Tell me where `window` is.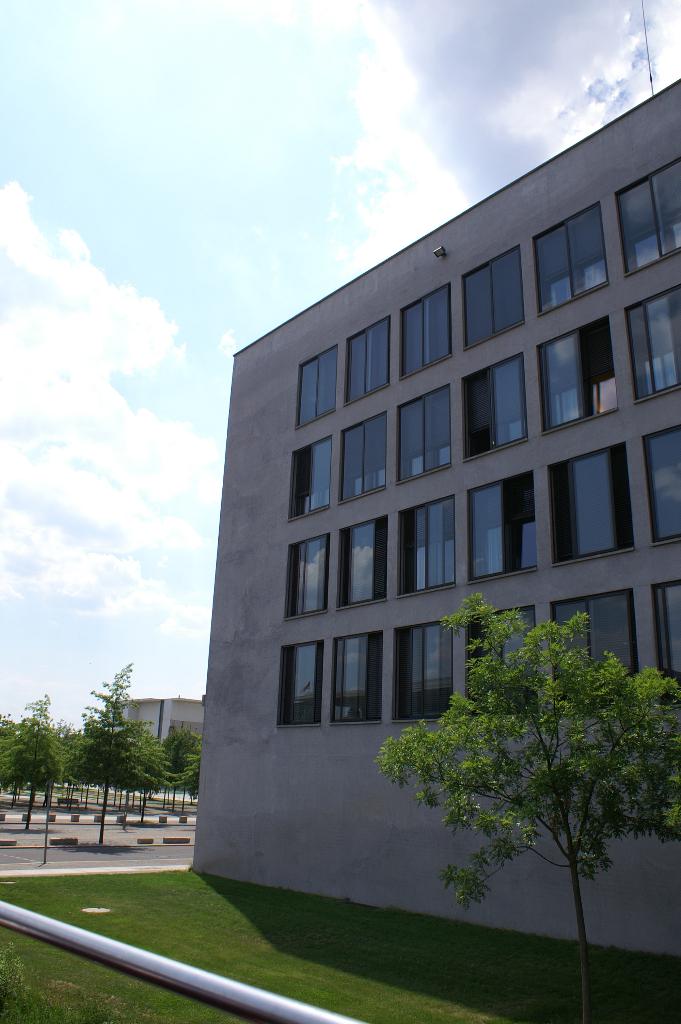
`window` is at (left=459, top=359, right=532, bottom=462).
